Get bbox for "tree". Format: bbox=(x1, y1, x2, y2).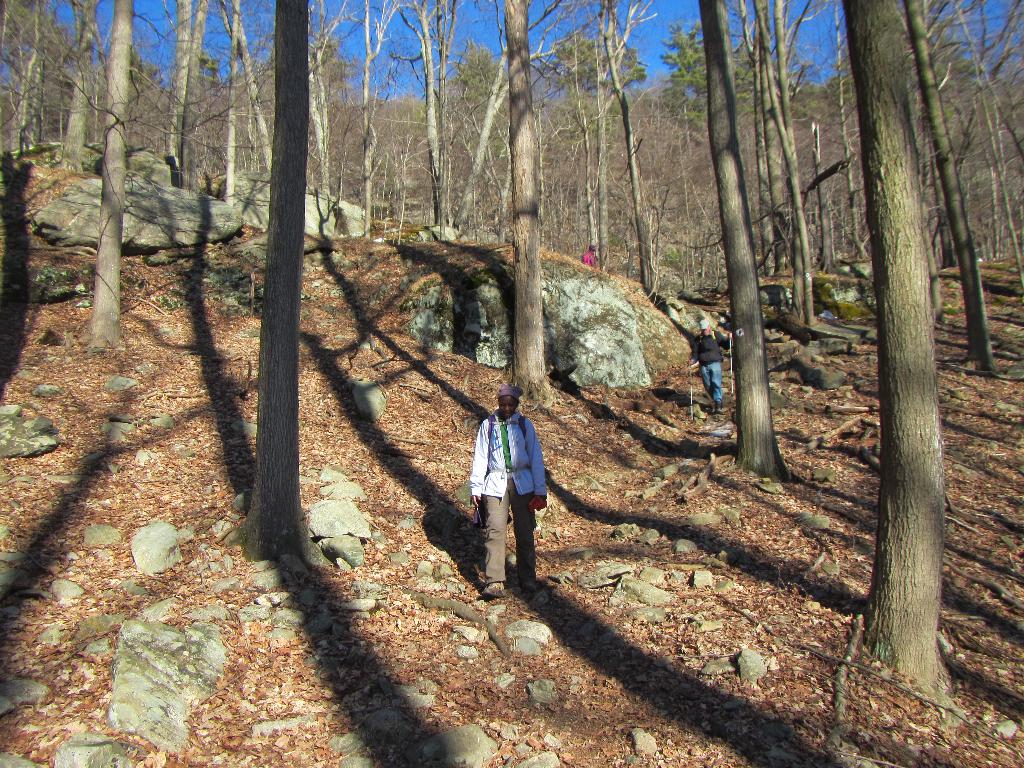
bbox=(219, 0, 260, 209).
